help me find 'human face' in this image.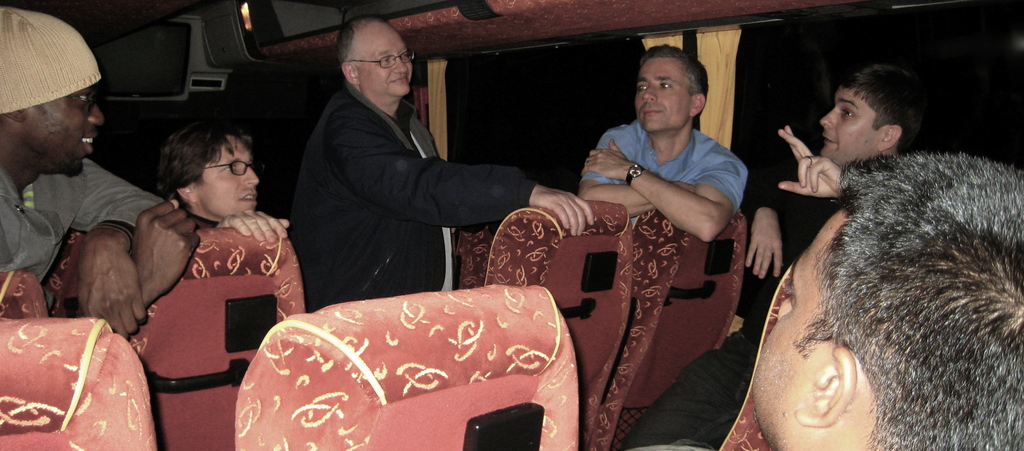
Found it: 818/93/882/164.
